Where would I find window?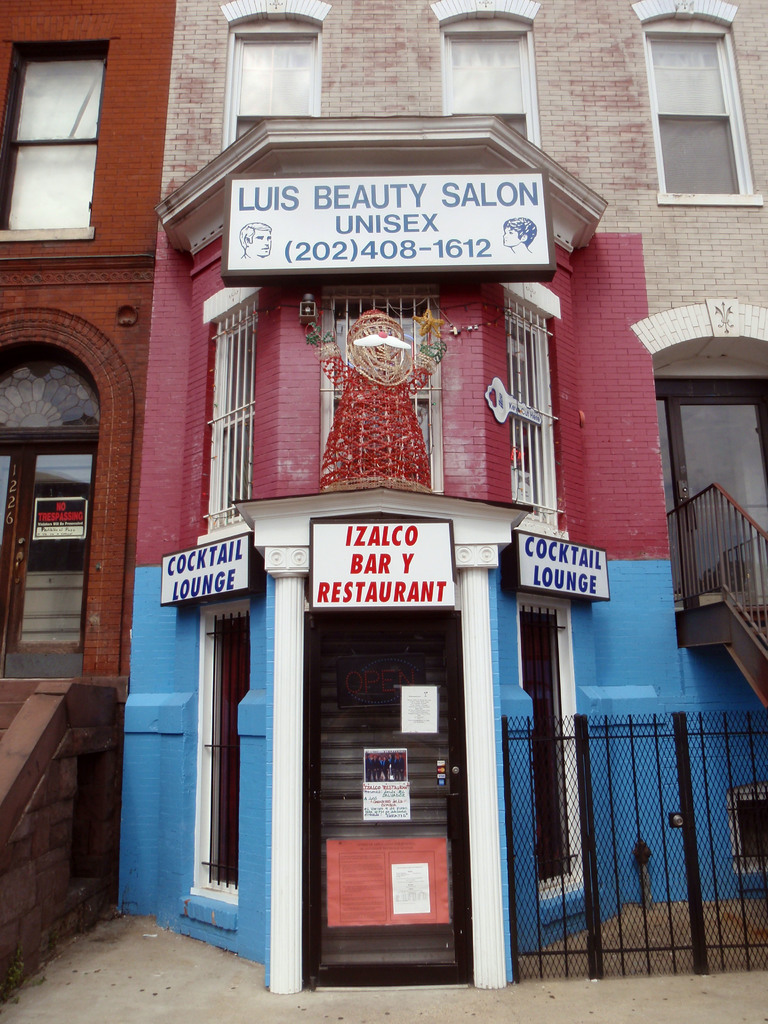
At rect(229, 28, 324, 143).
